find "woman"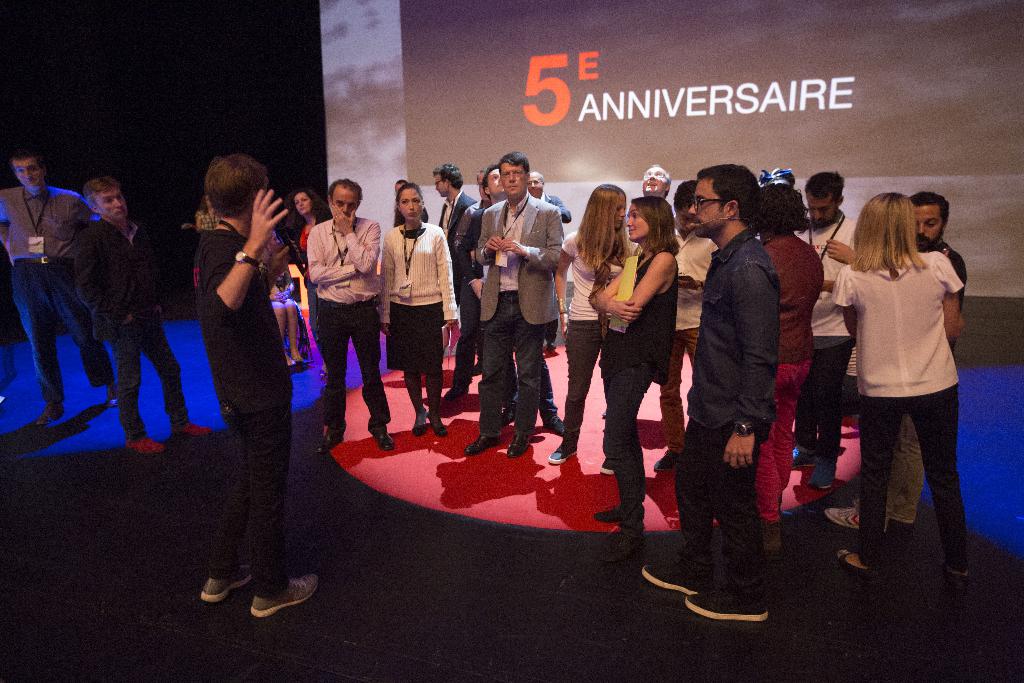
locate(584, 192, 687, 534)
